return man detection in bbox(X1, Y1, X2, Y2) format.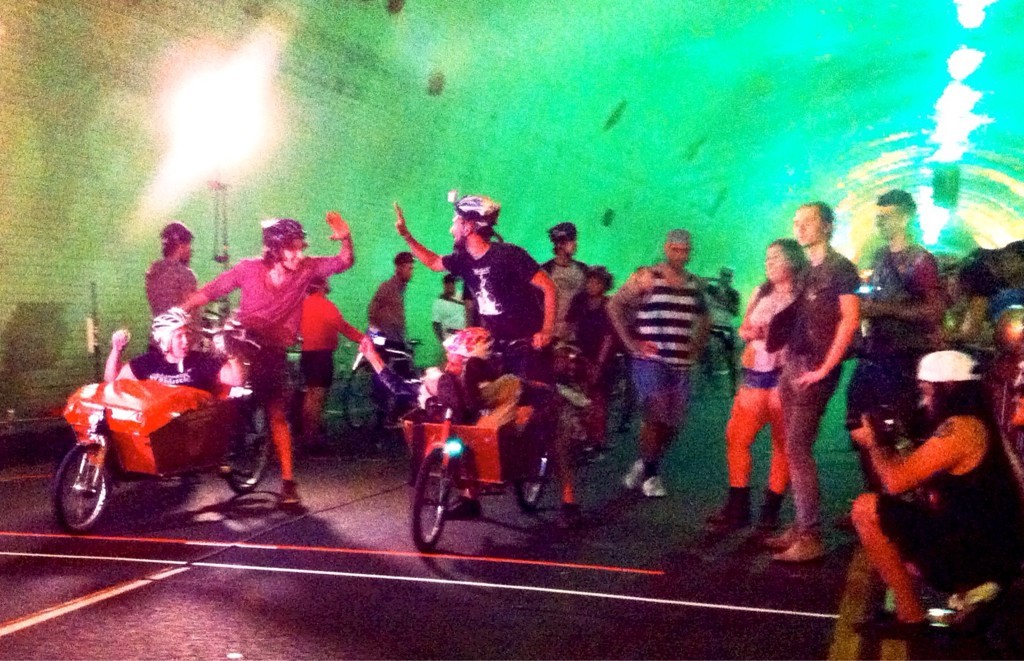
bbox(146, 223, 196, 352).
